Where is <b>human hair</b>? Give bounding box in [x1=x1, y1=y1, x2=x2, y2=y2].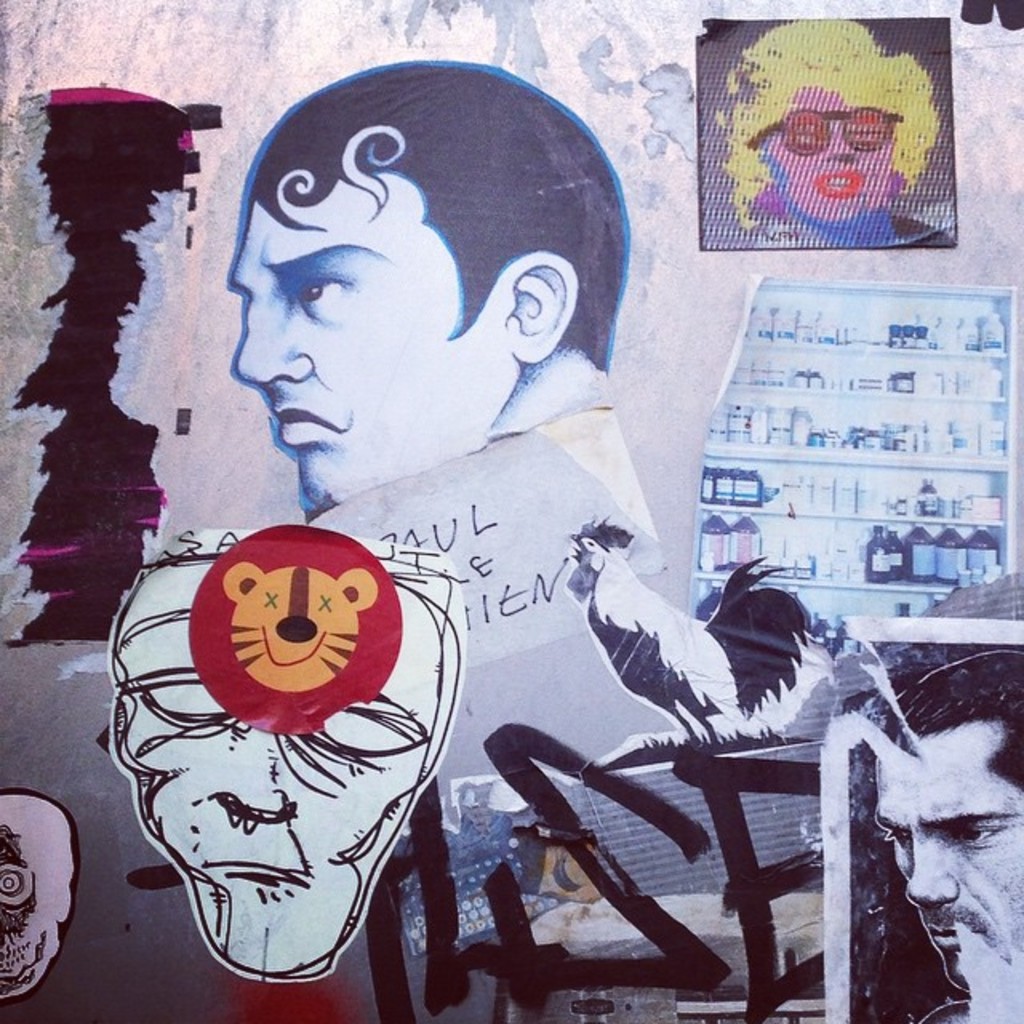
[x1=870, y1=646, x2=1022, y2=789].
